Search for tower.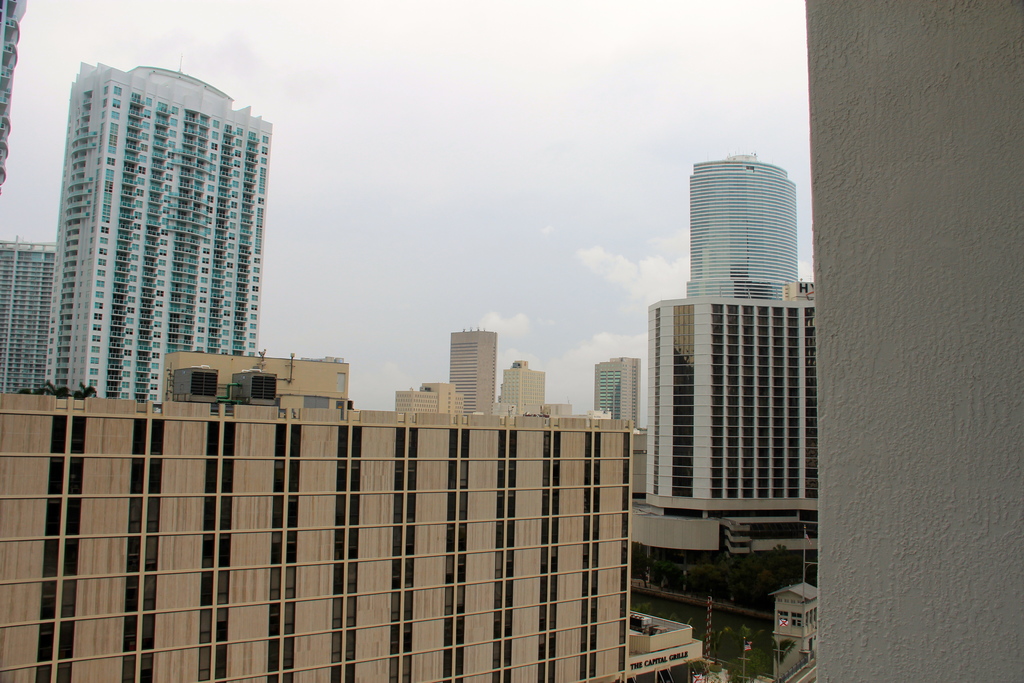
Found at 686 152 799 295.
